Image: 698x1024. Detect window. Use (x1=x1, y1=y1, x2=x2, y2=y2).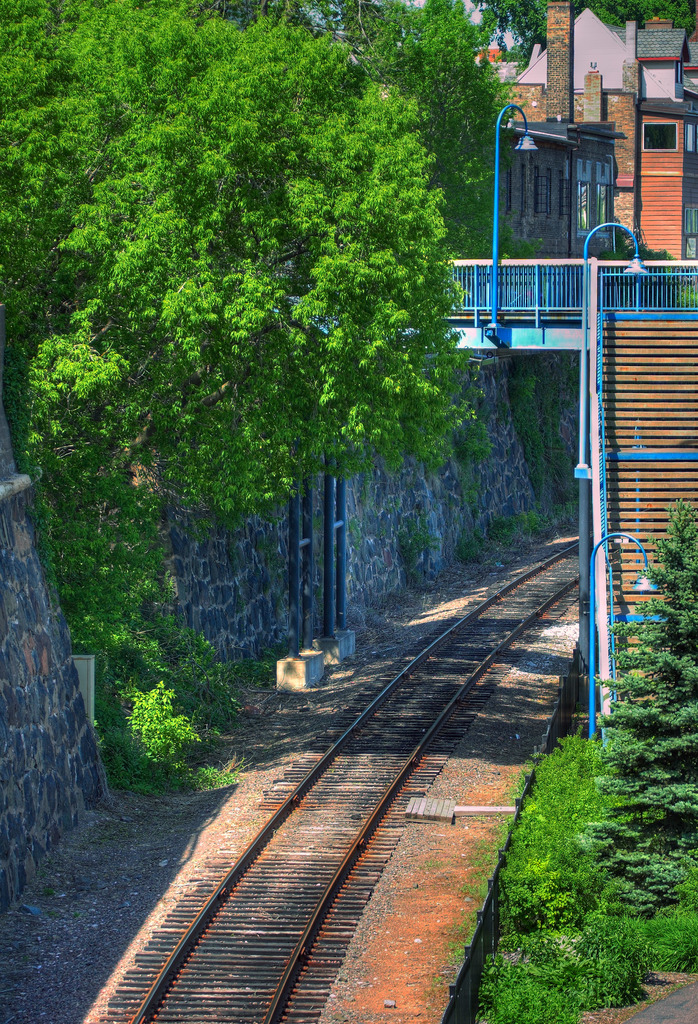
(x1=506, y1=168, x2=565, y2=224).
